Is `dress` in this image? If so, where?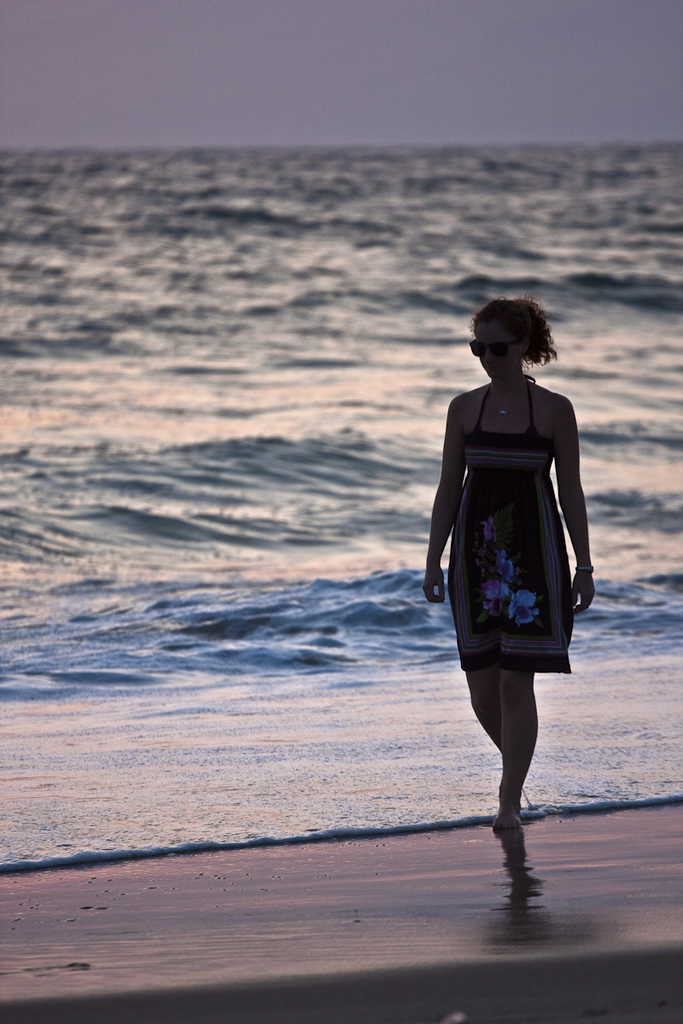
Yes, at box(443, 382, 572, 673).
